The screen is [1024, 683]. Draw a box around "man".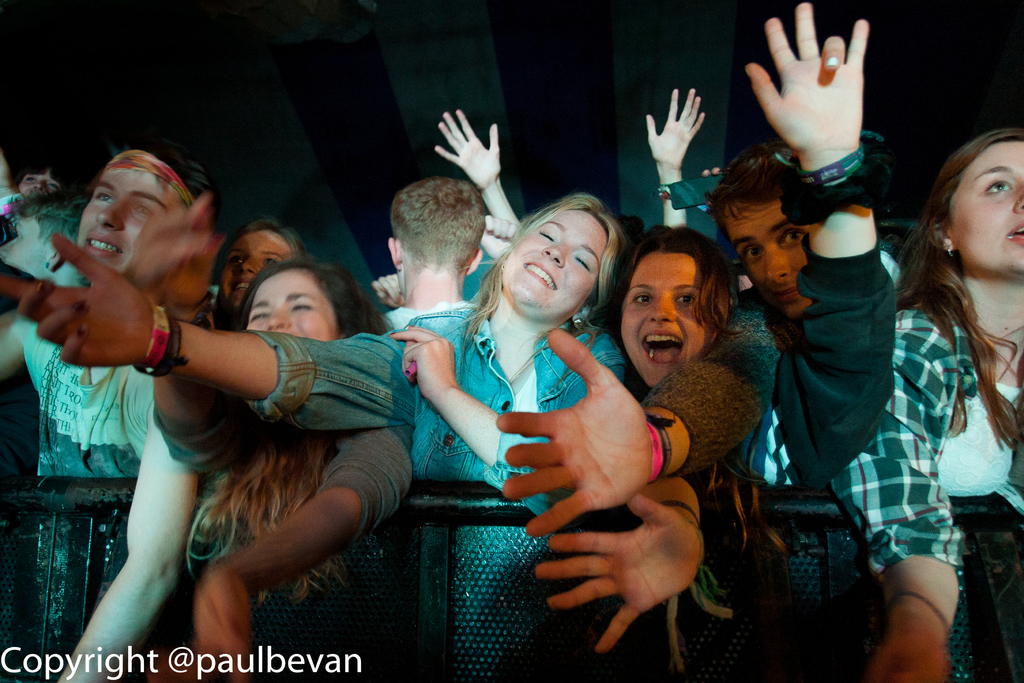
left=0, top=147, right=214, bottom=682.
